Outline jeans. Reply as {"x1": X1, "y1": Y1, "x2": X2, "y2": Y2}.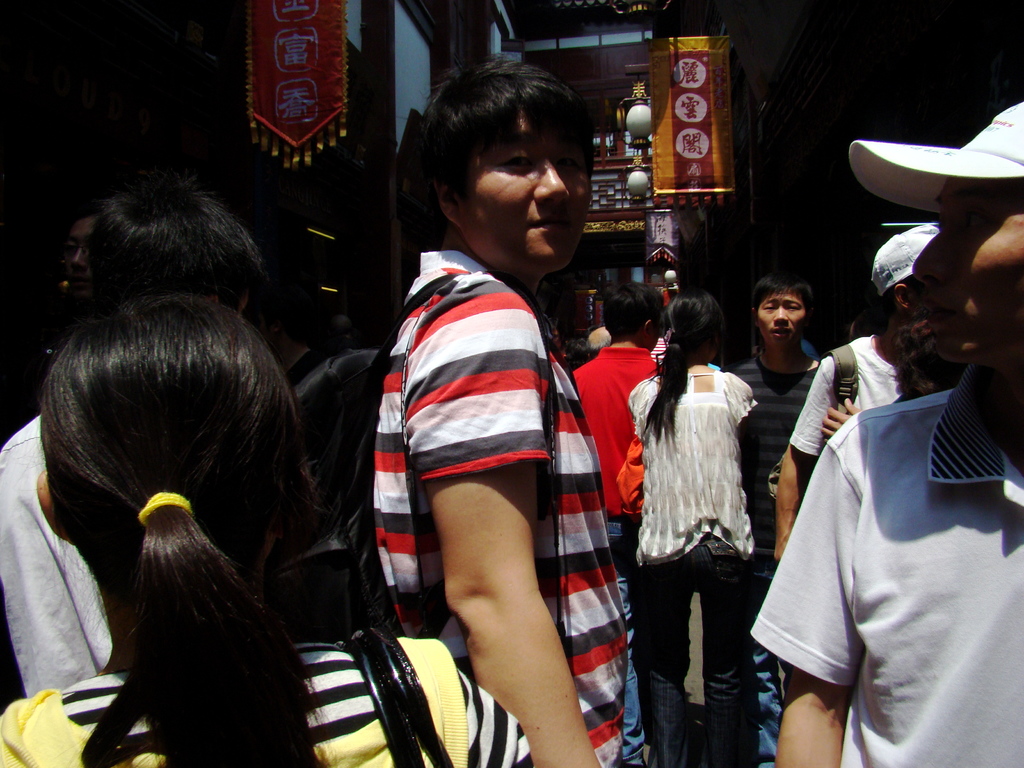
{"x1": 646, "y1": 540, "x2": 762, "y2": 763}.
